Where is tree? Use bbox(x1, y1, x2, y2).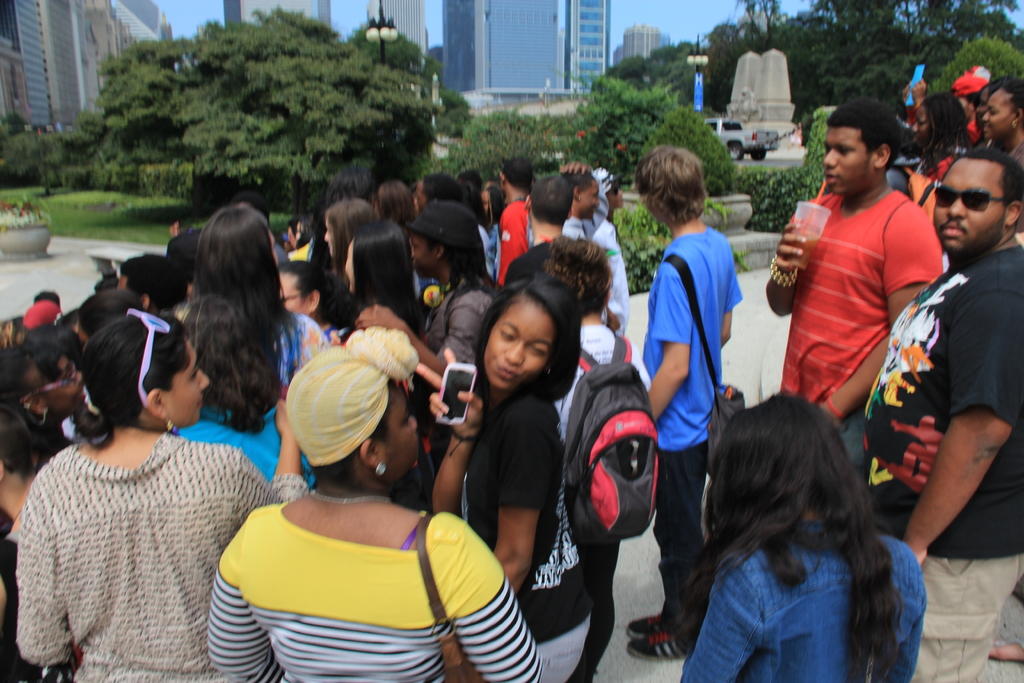
bbox(556, 71, 735, 209).
